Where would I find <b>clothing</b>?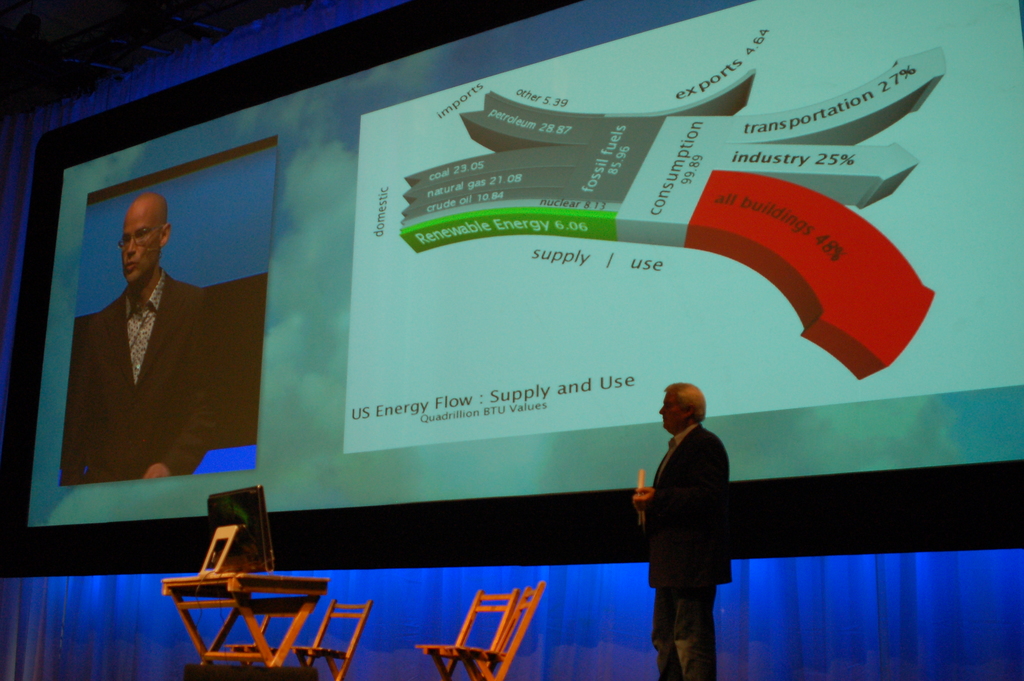
At [x1=640, y1=421, x2=739, y2=680].
